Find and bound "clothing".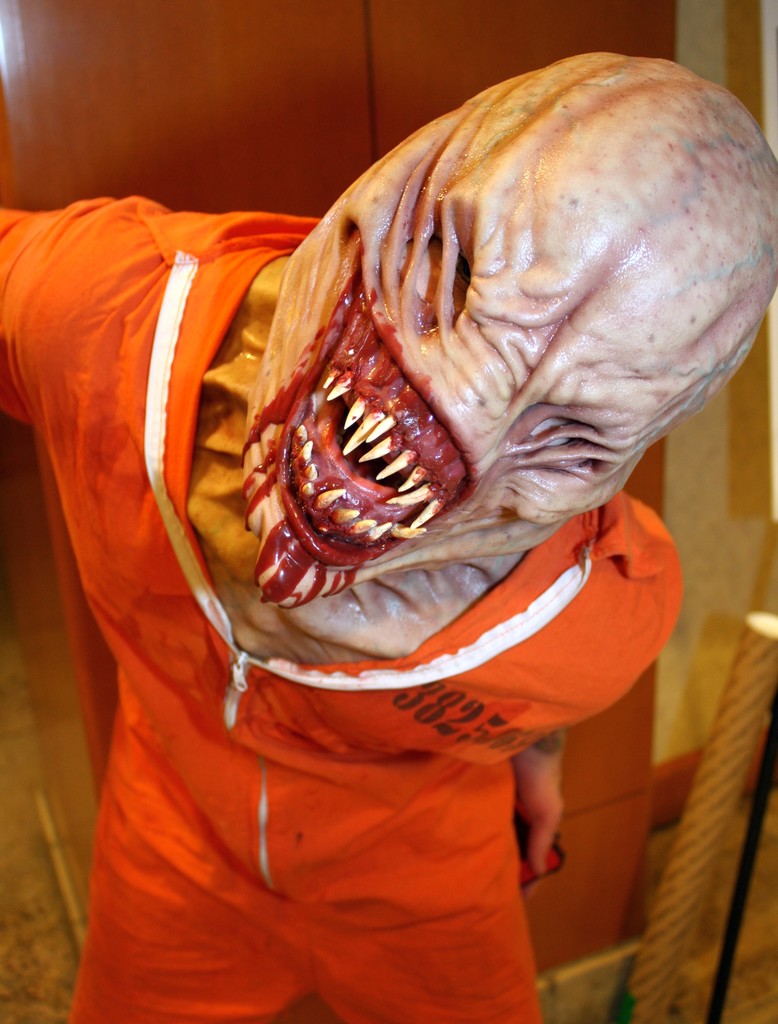
Bound: BBox(0, 197, 686, 1023).
